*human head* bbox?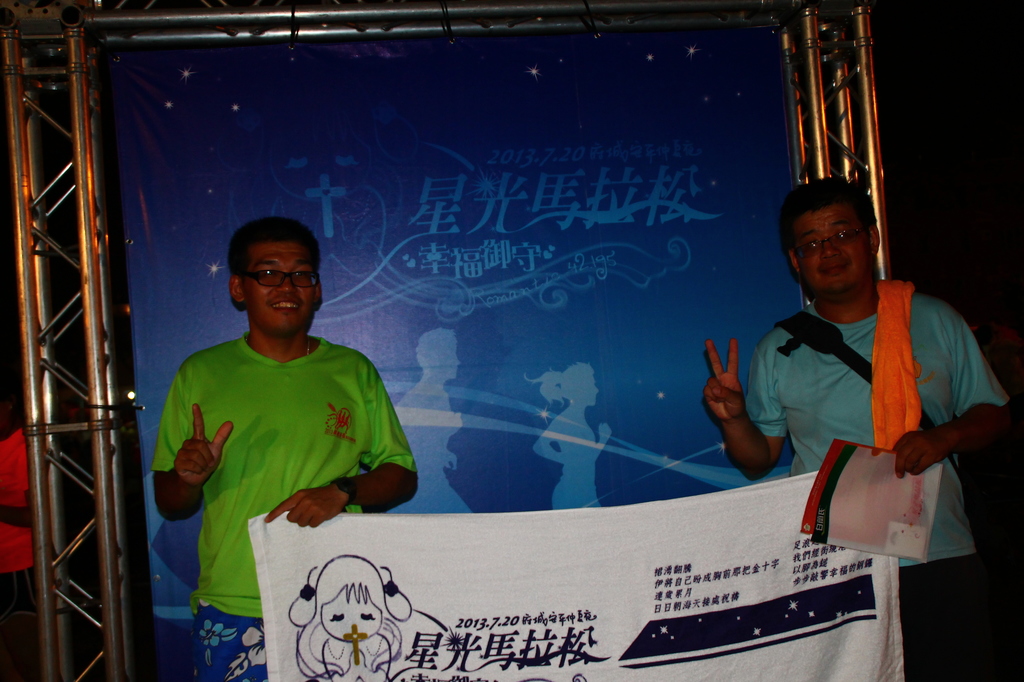
789 175 904 305
